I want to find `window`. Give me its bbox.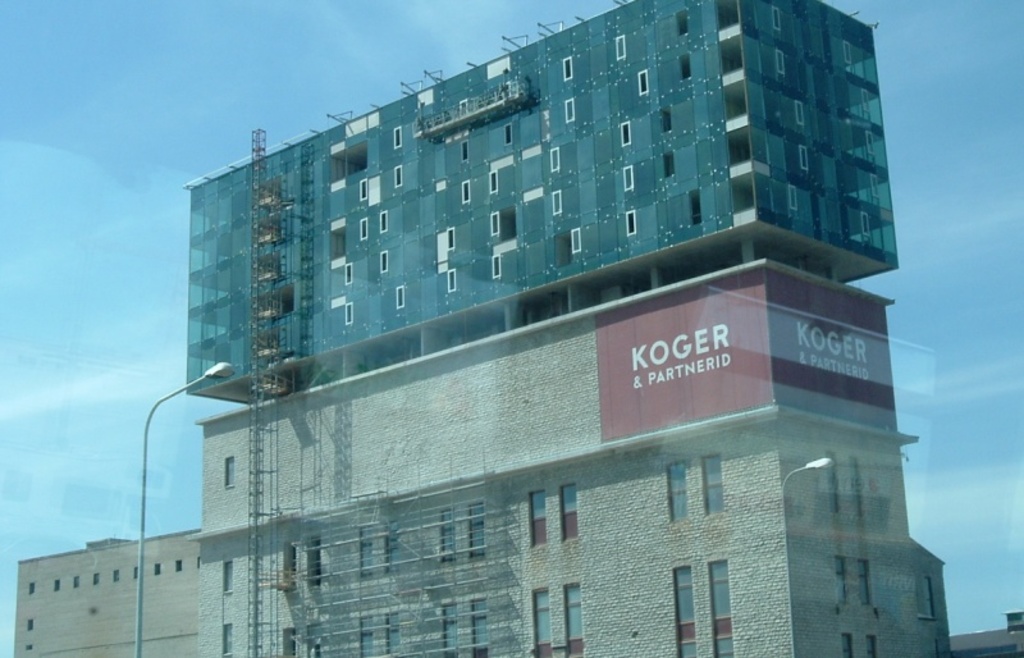
(x1=824, y1=453, x2=835, y2=511).
